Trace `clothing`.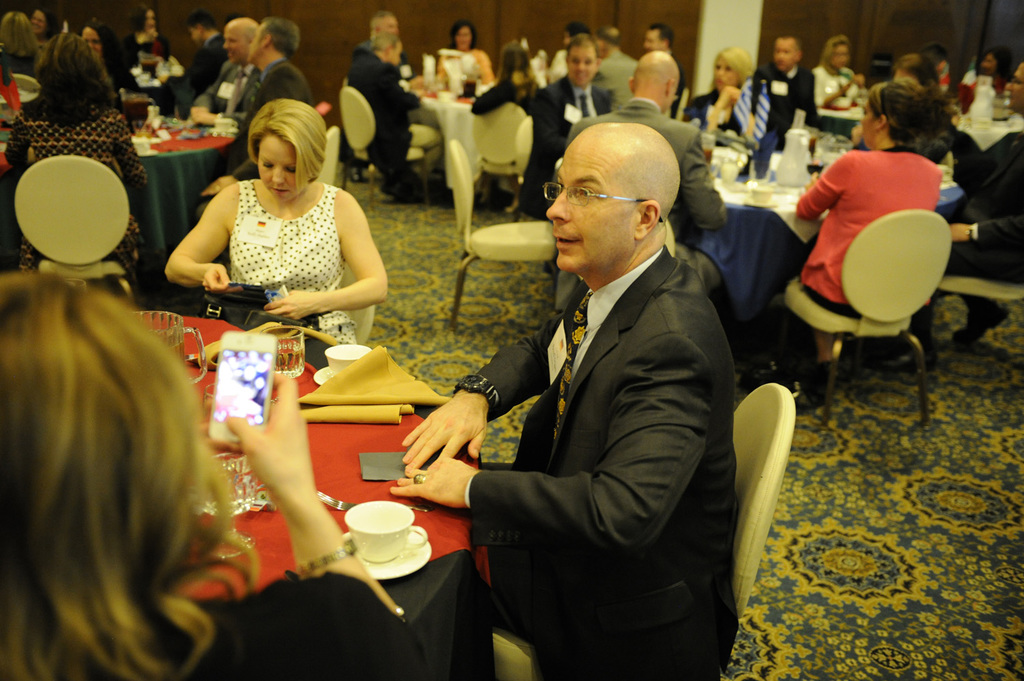
Traced to <box>117,28,166,68</box>.
